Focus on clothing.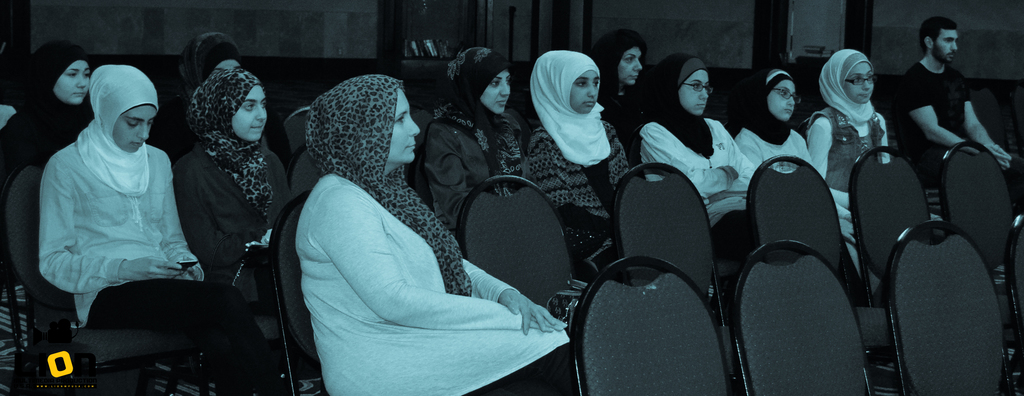
Focused at <box>289,172,582,395</box>.
